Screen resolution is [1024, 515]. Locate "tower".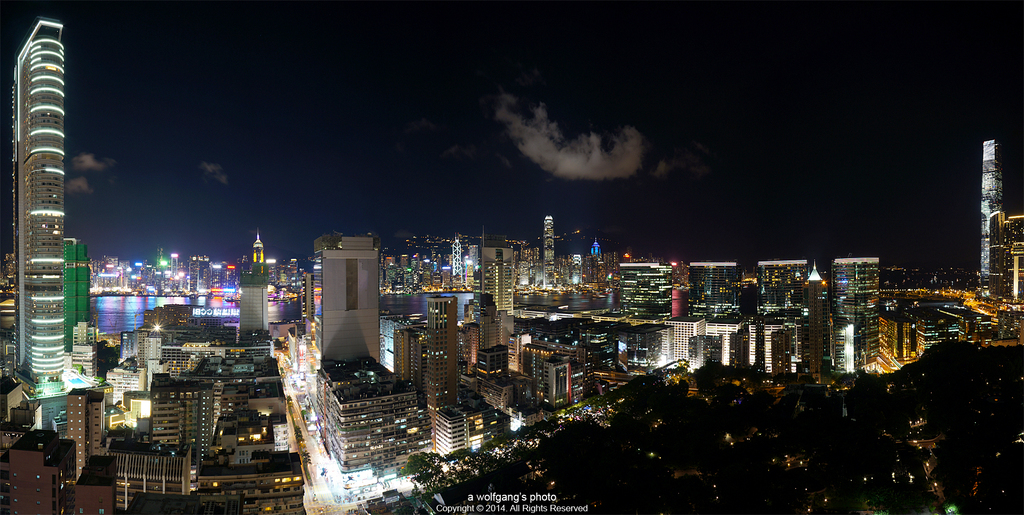
{"left": 611, "top": 265, "right": 666, "bottom": 334}.
